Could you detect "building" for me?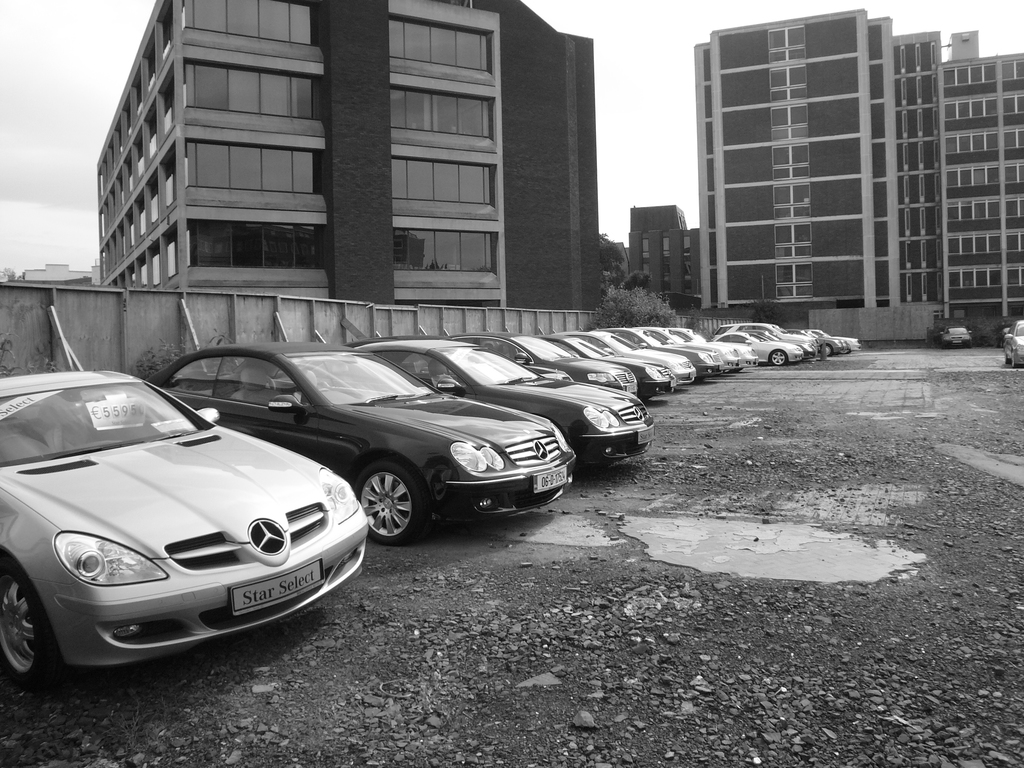
Detection result: <box>97,0,604,312</box>.
